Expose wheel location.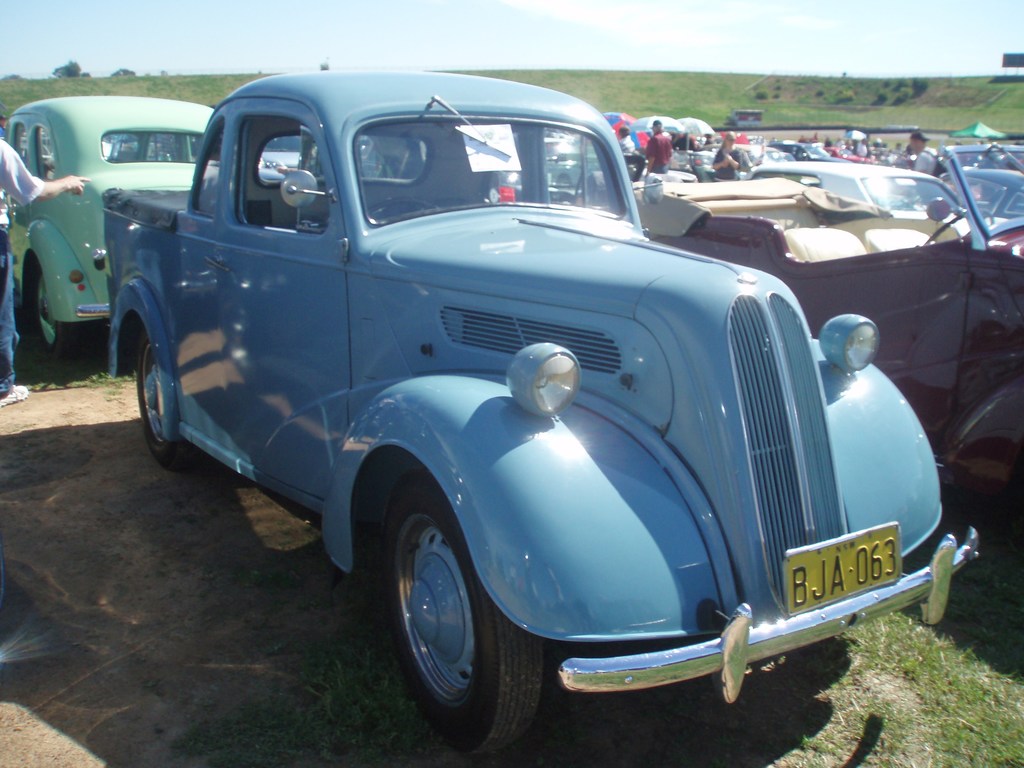
Exposed at select_region(366, 193, 440, 216).
